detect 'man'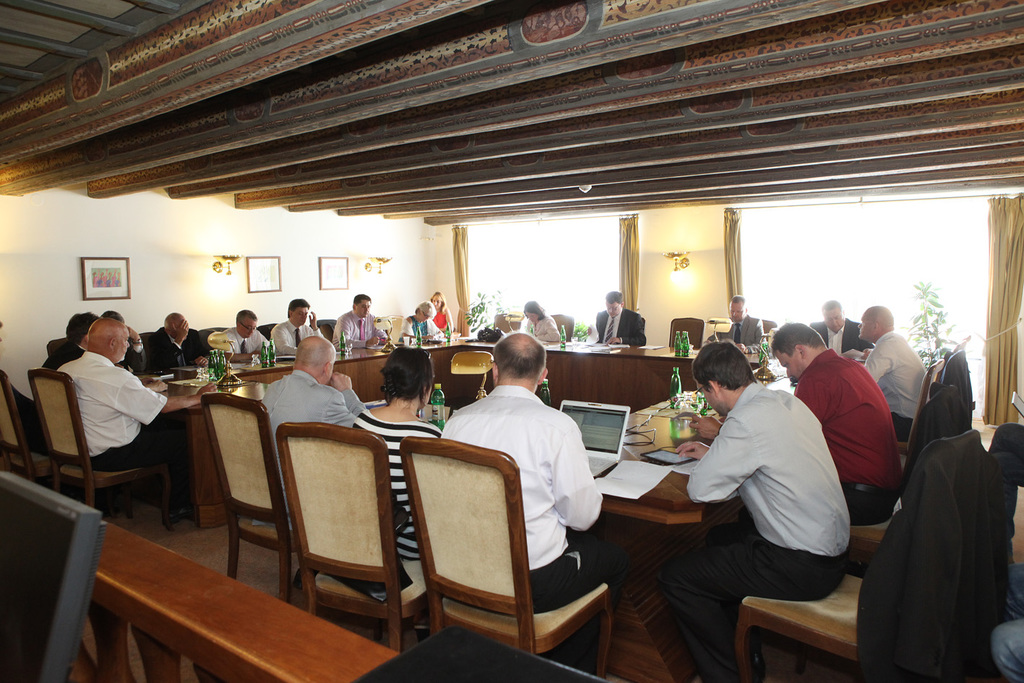
locate(435, 330, 635, 658)
